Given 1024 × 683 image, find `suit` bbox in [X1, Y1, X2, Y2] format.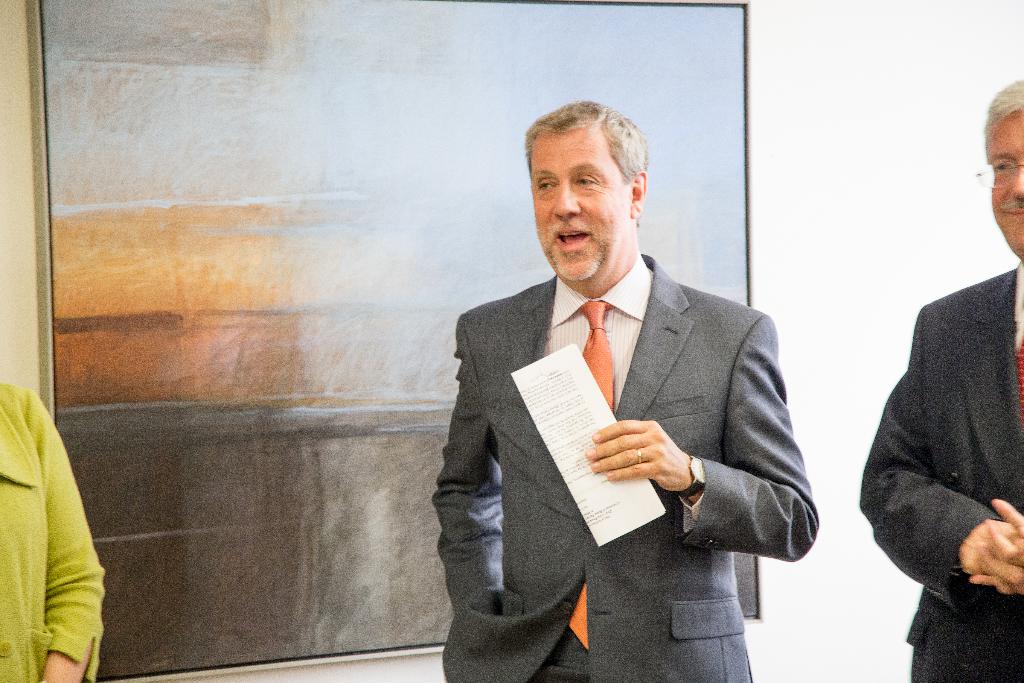
[484, 215, 834, 635].
